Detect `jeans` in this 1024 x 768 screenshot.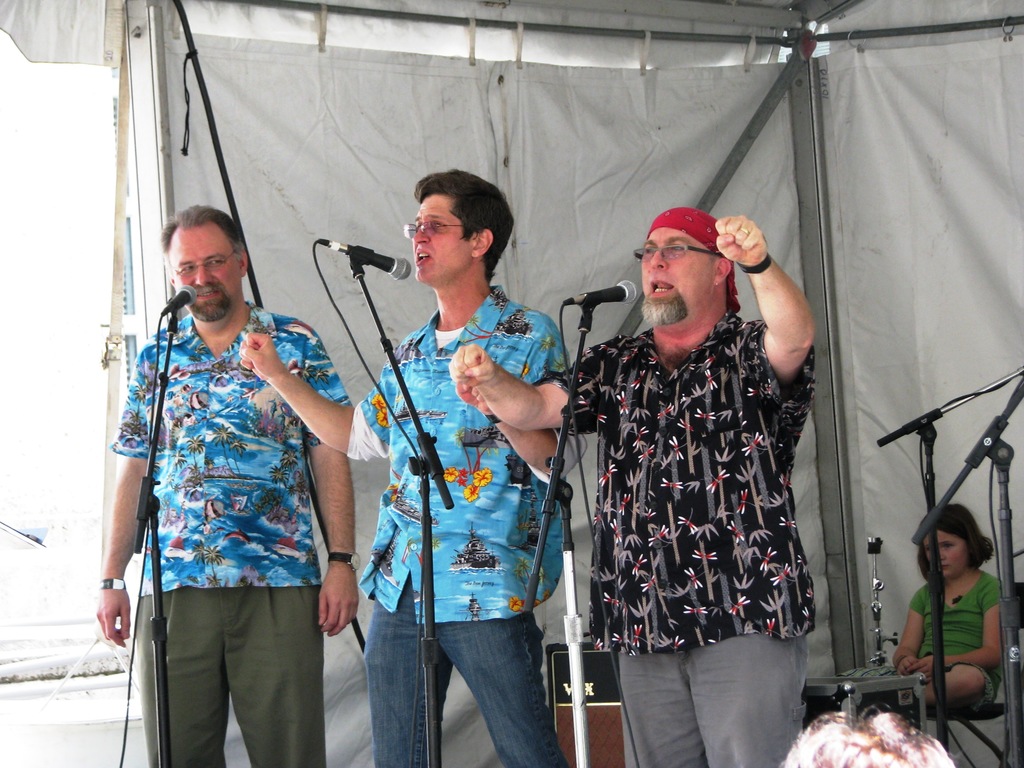
Detection: crop(586, 636, 815, 767).
